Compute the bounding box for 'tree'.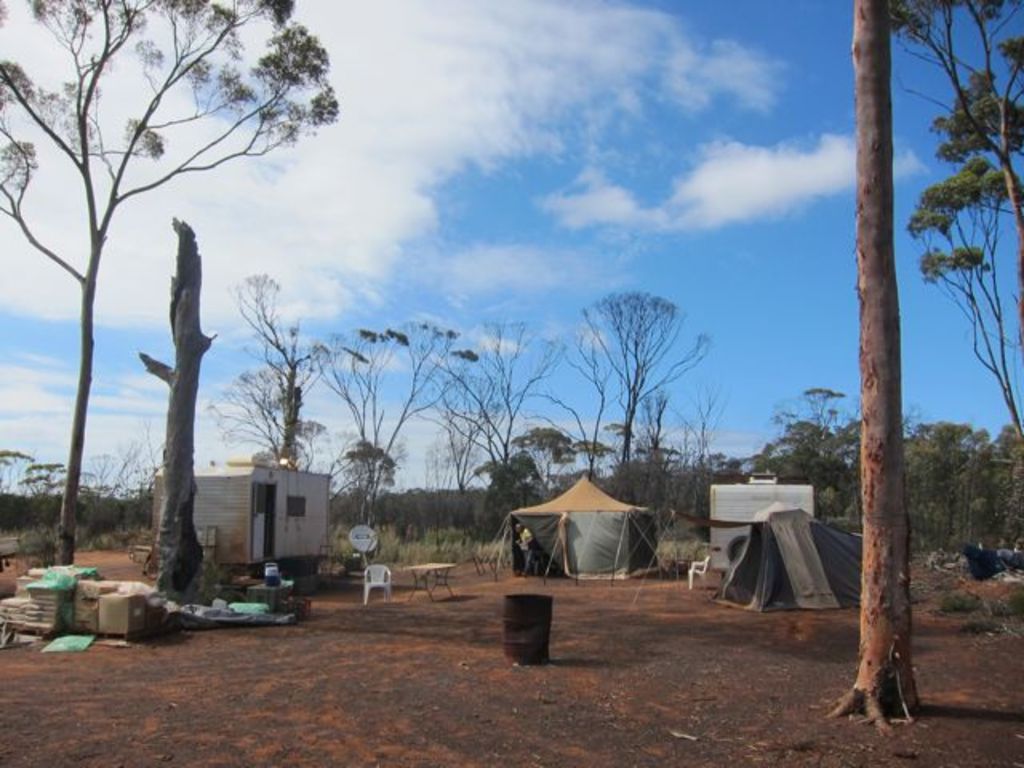
box(826, 0, 930, 728).
